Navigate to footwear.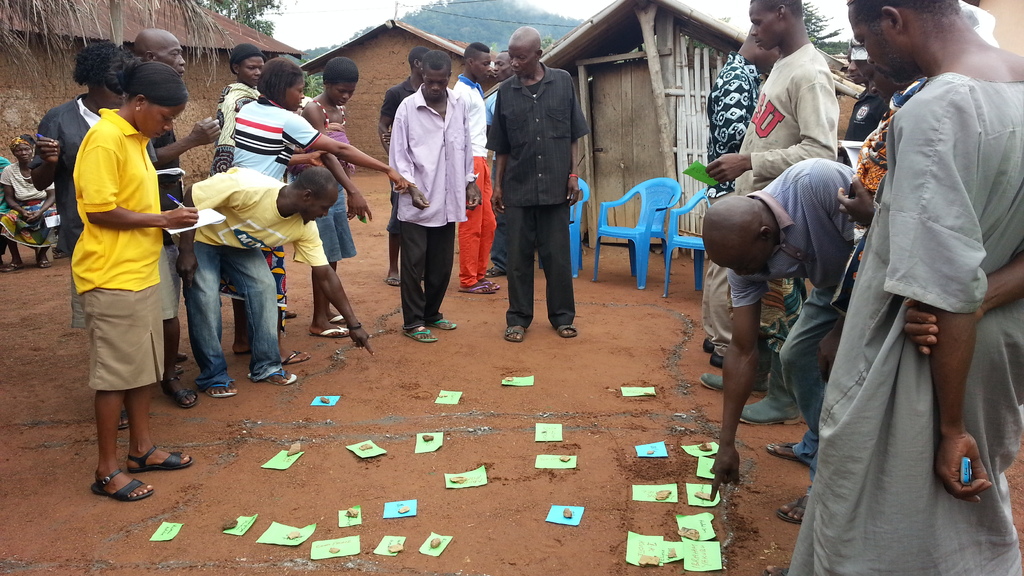
Navigation target: detection(703, 340, 712, 356).
